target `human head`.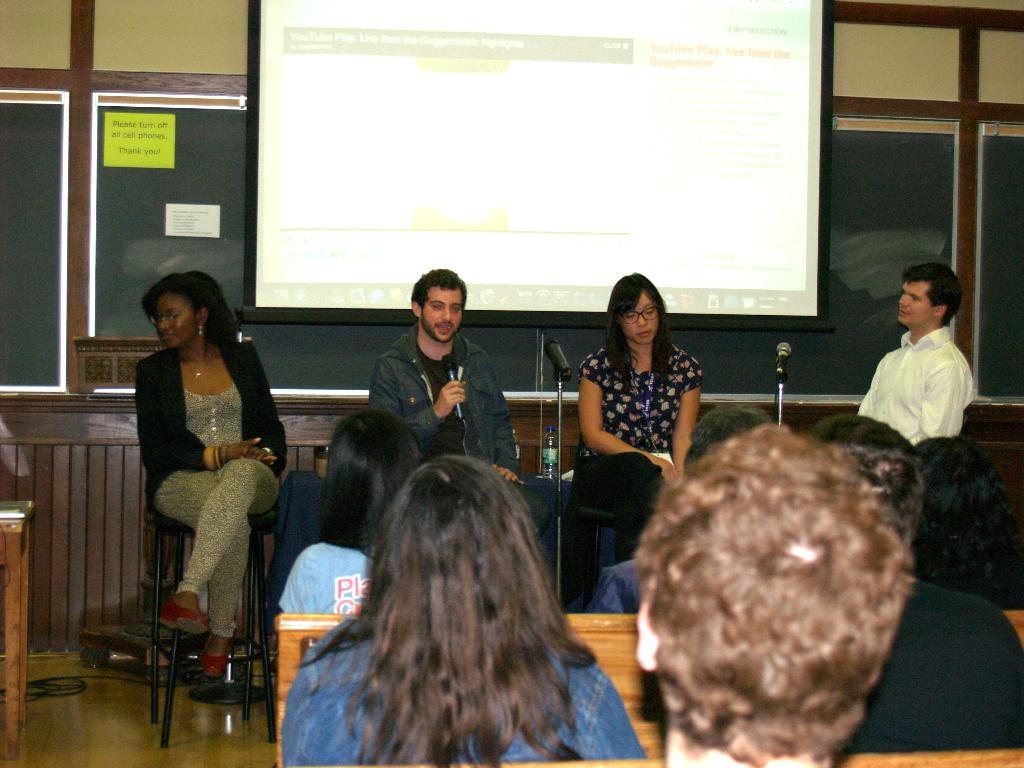
Target region: box=[915, 439, 1022, 607].
